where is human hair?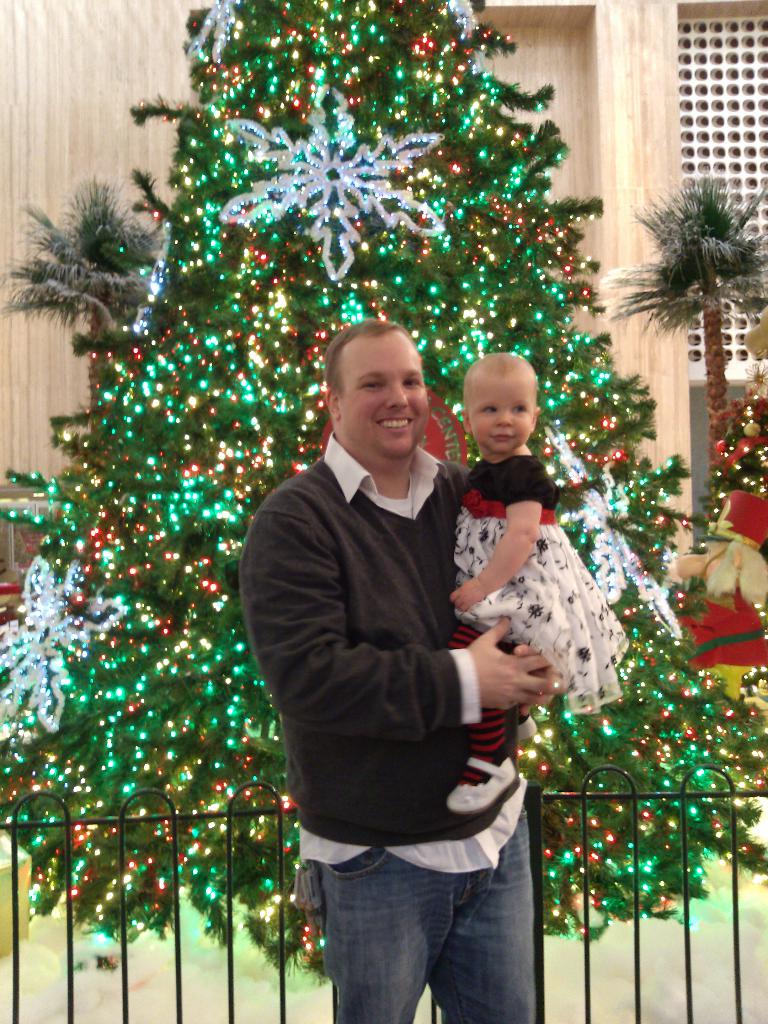
<bbox>461, 350, 541, 417</bbox>.
